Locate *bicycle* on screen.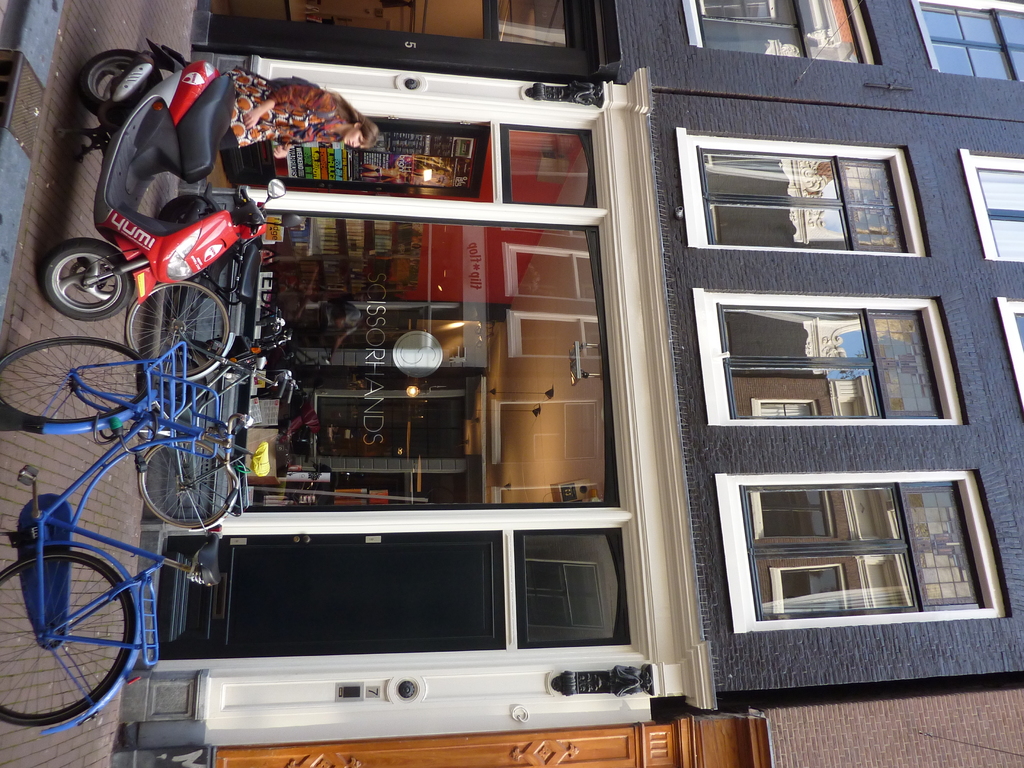
On screen at x1=0, y1=236, x2=264, y2=738.
